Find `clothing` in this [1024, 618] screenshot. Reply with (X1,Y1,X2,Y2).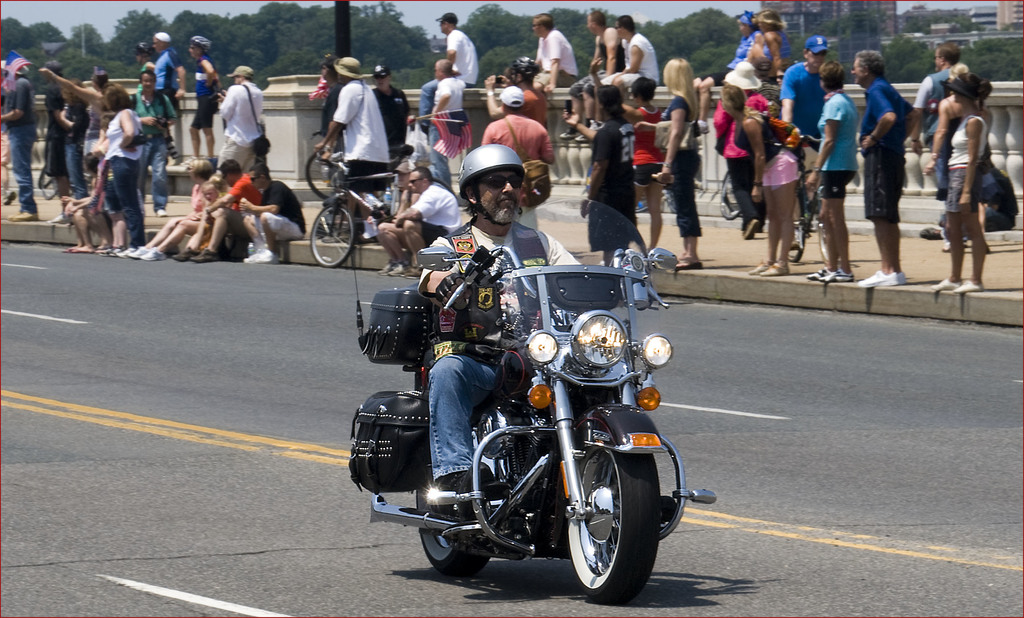
(413,183,460,247).
